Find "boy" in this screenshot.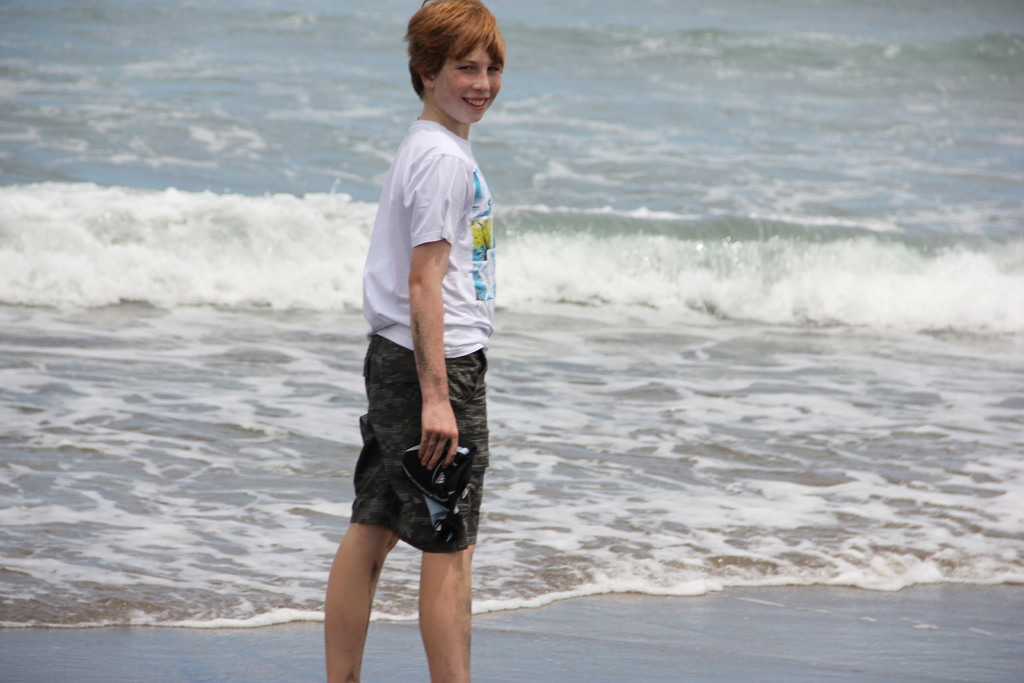
The bounding box for "boy" is bbox=(314, 0, 509, 682).
